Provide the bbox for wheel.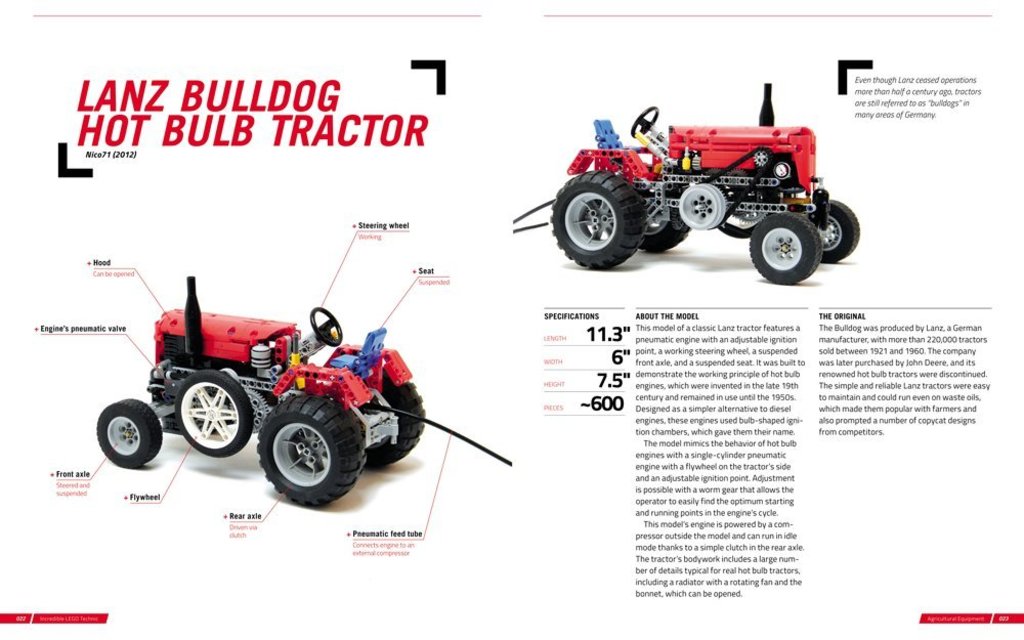
{"left": 309, "top": 308, "right": 343, "bottom": 348}.
